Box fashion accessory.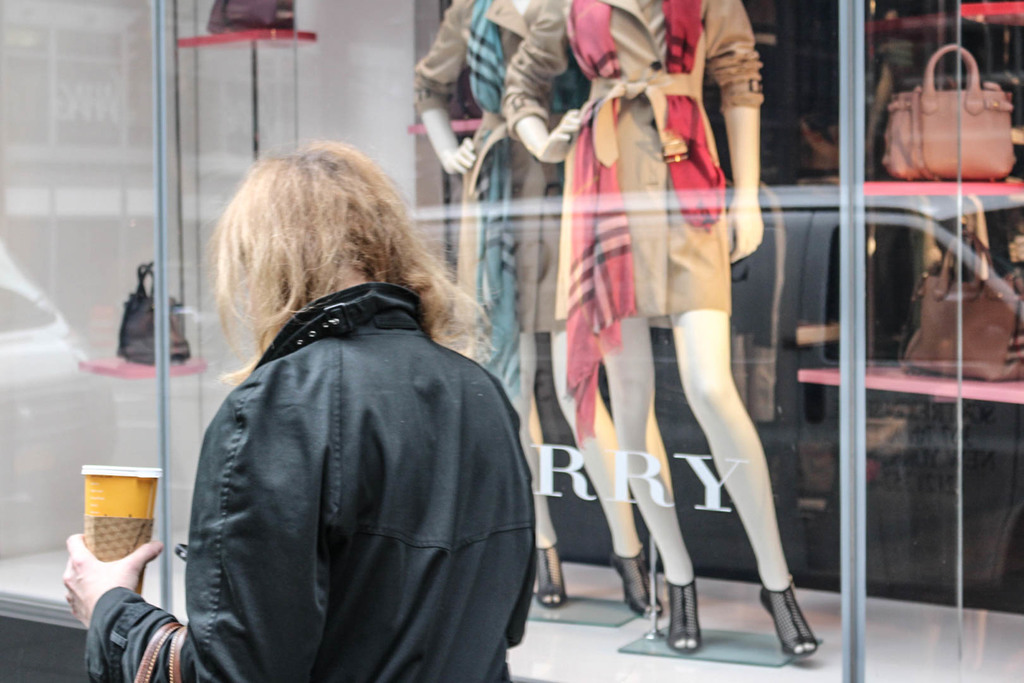
locate(881, 44, 1016, 181).
